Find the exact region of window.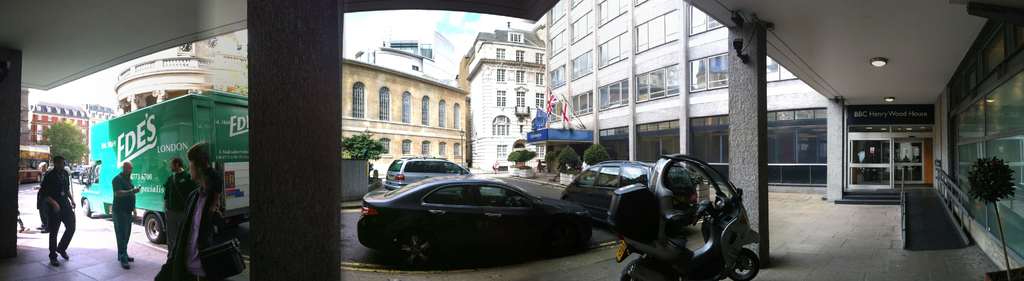
Exact region: bbox=(379, 85, 390, 120).
